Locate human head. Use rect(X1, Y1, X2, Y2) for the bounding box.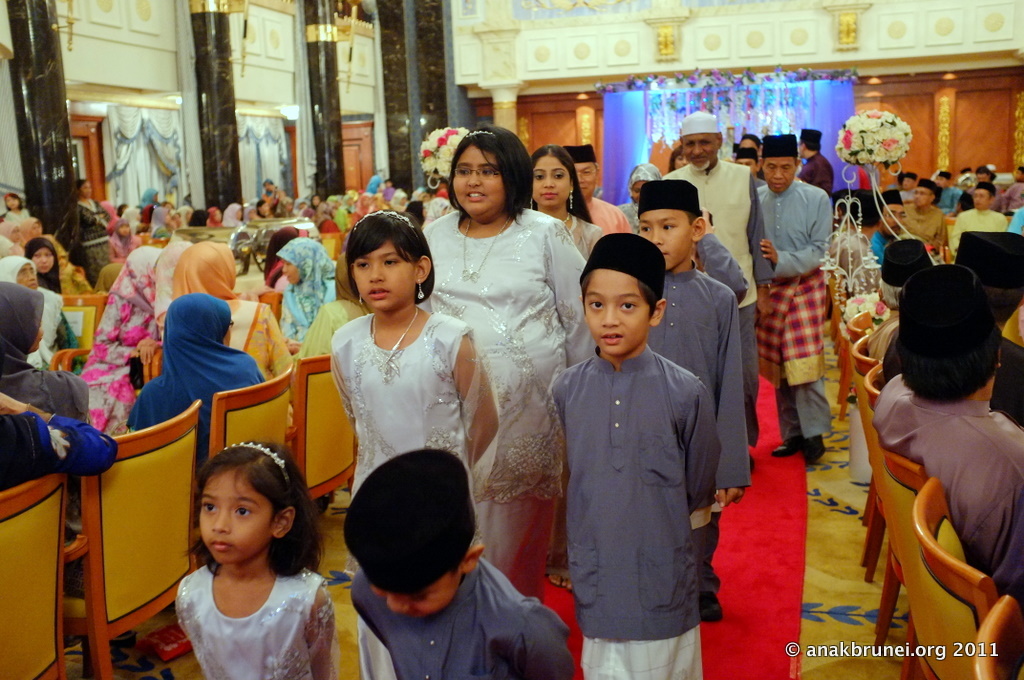
rect(755, 135, 798, 193).
